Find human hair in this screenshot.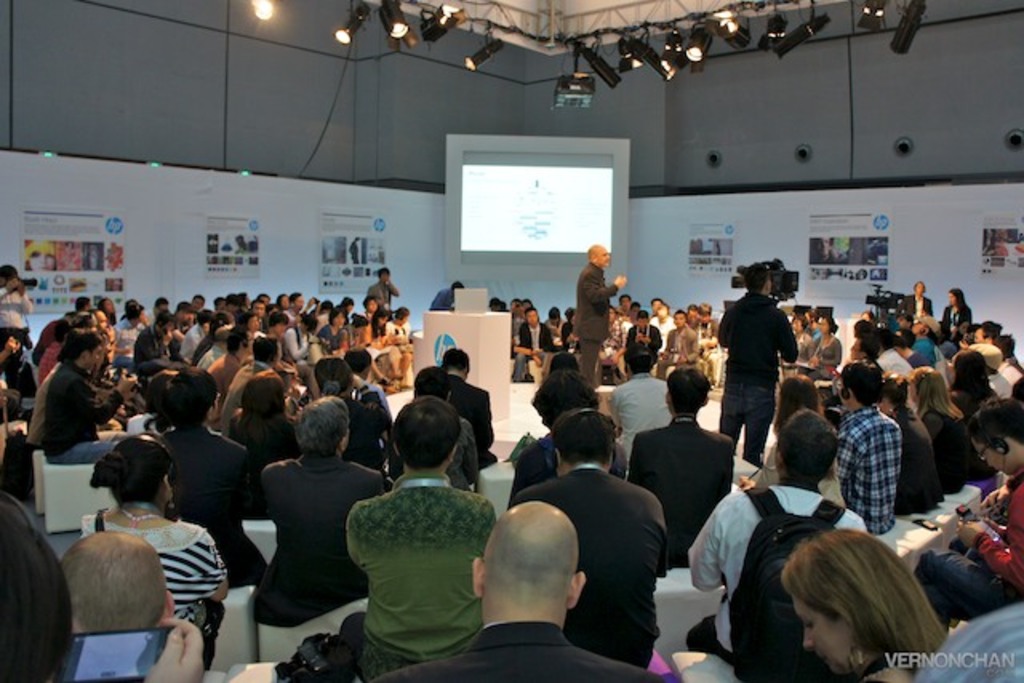
The bounding box for human hair is bbox=(771, 545, 955, 682).
